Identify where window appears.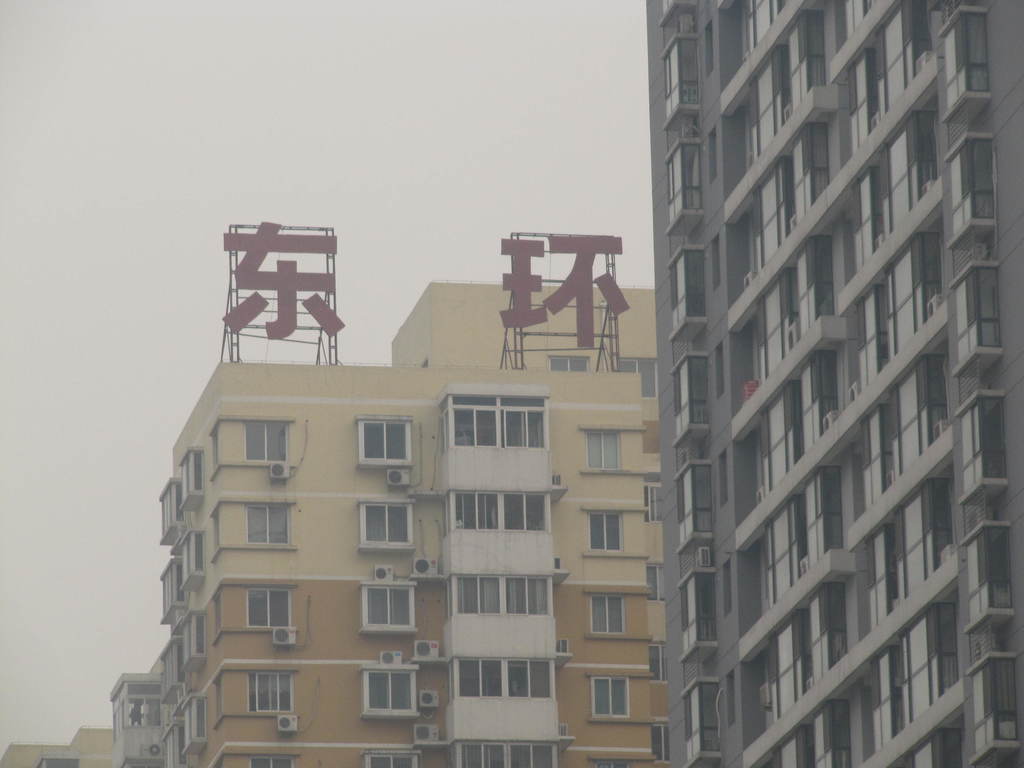
Appears at l=246, t=504, r=292, b=545.
